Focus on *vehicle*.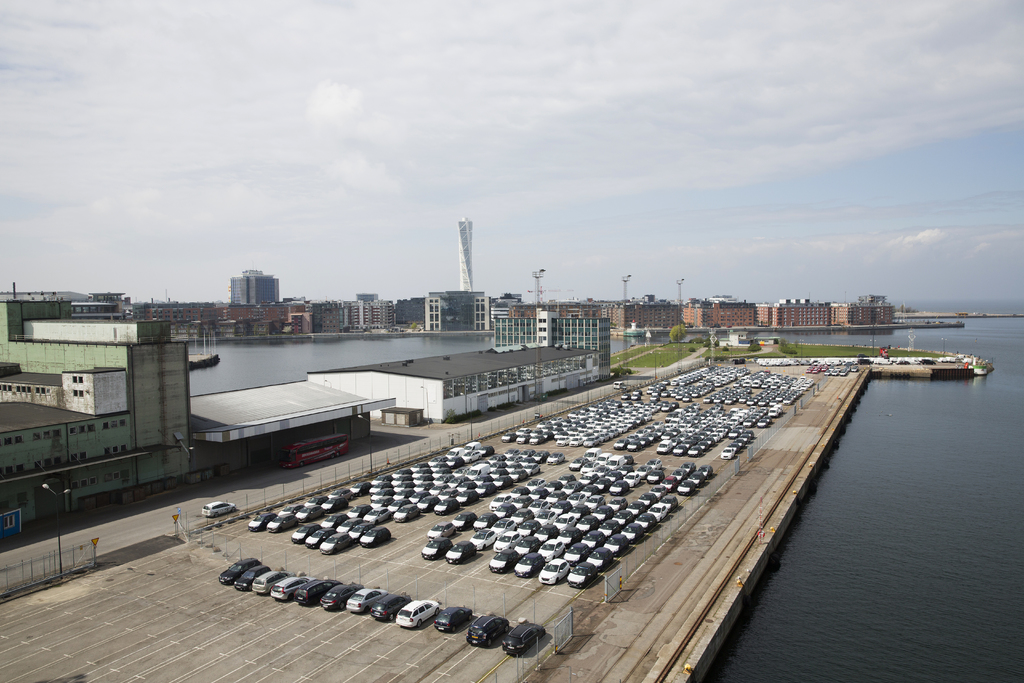
Focused at 273,575,310,604.
